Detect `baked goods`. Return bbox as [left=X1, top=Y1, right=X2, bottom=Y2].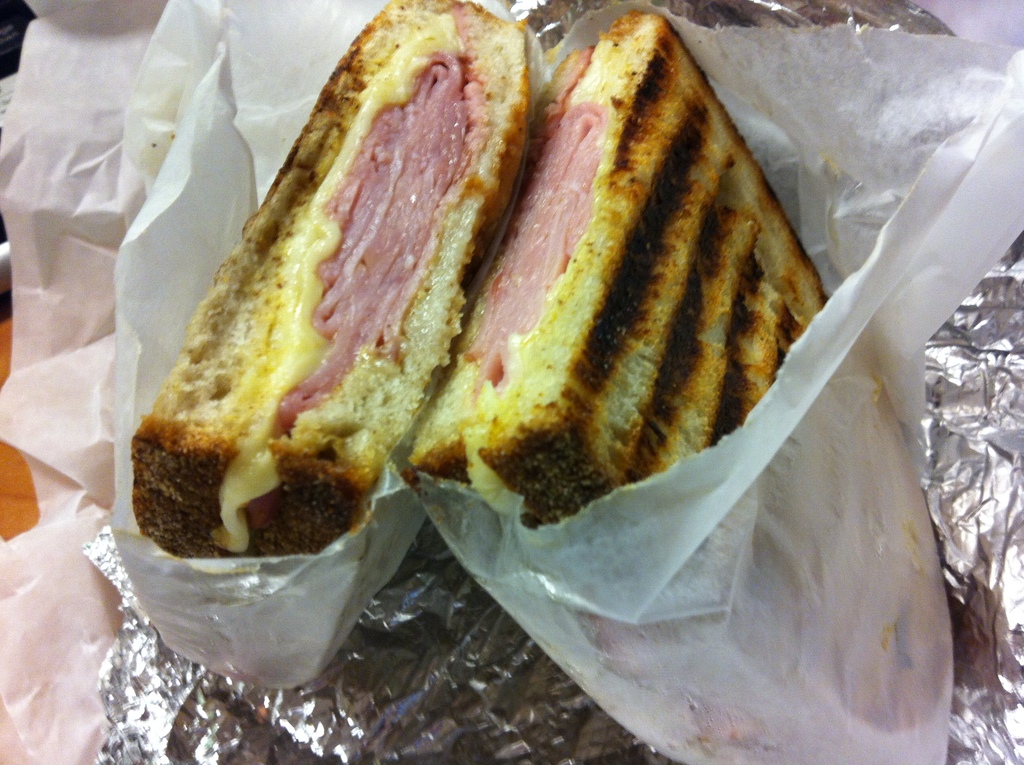
[left=401, top=8, right=824, bottom=529].
